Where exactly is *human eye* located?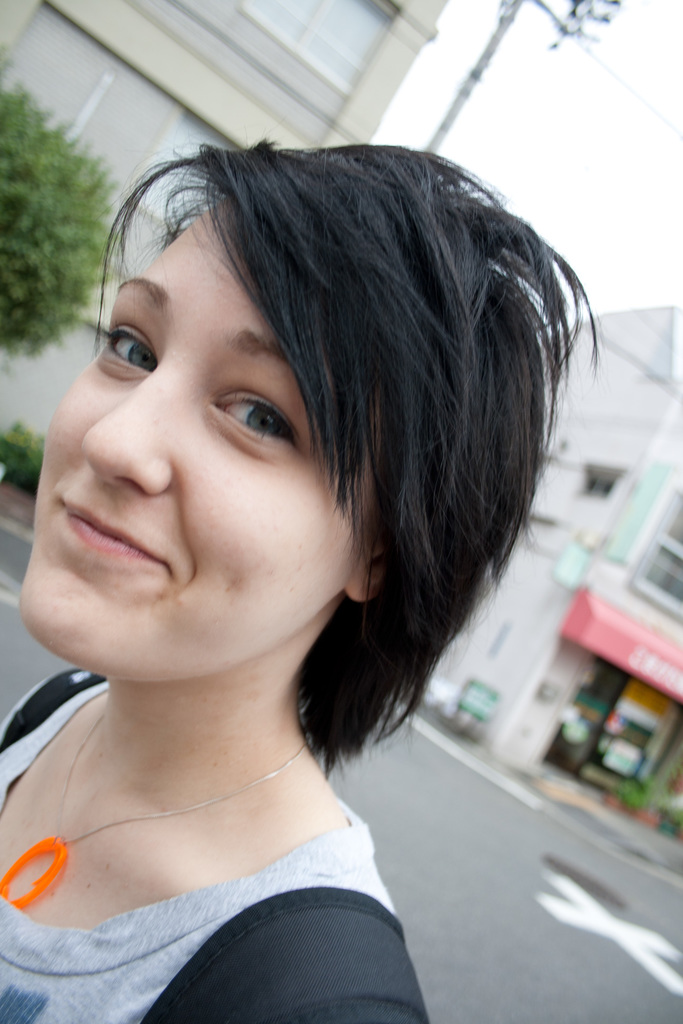
Its bounding box is box=[220, 384, 291, 452].
